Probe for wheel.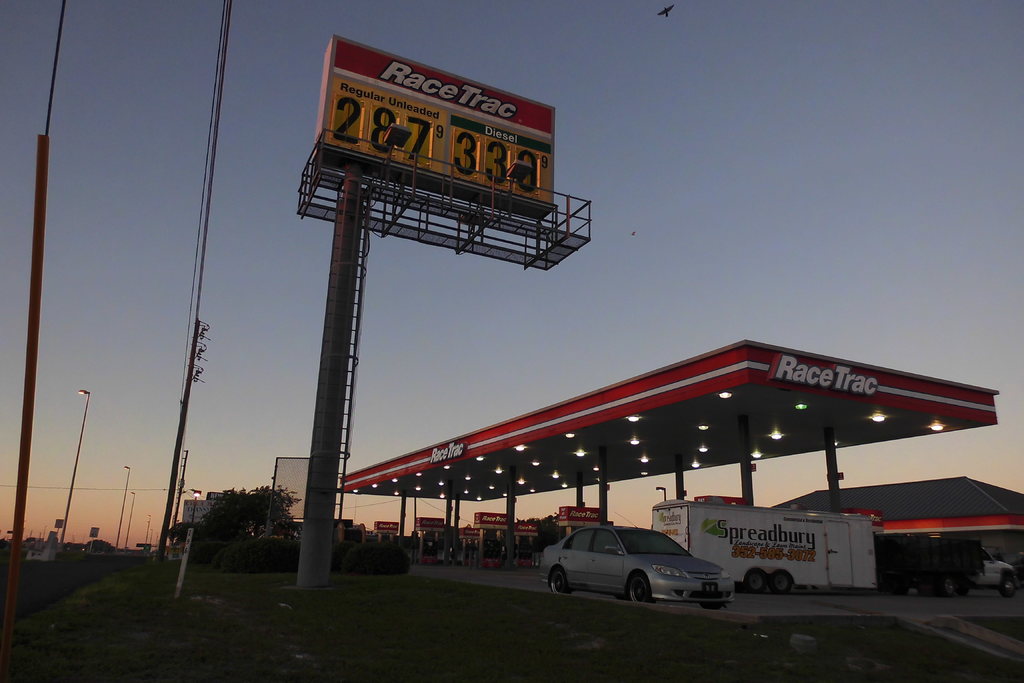
Probe result: x1=997 y1=582 x2=1016 y2=596.
